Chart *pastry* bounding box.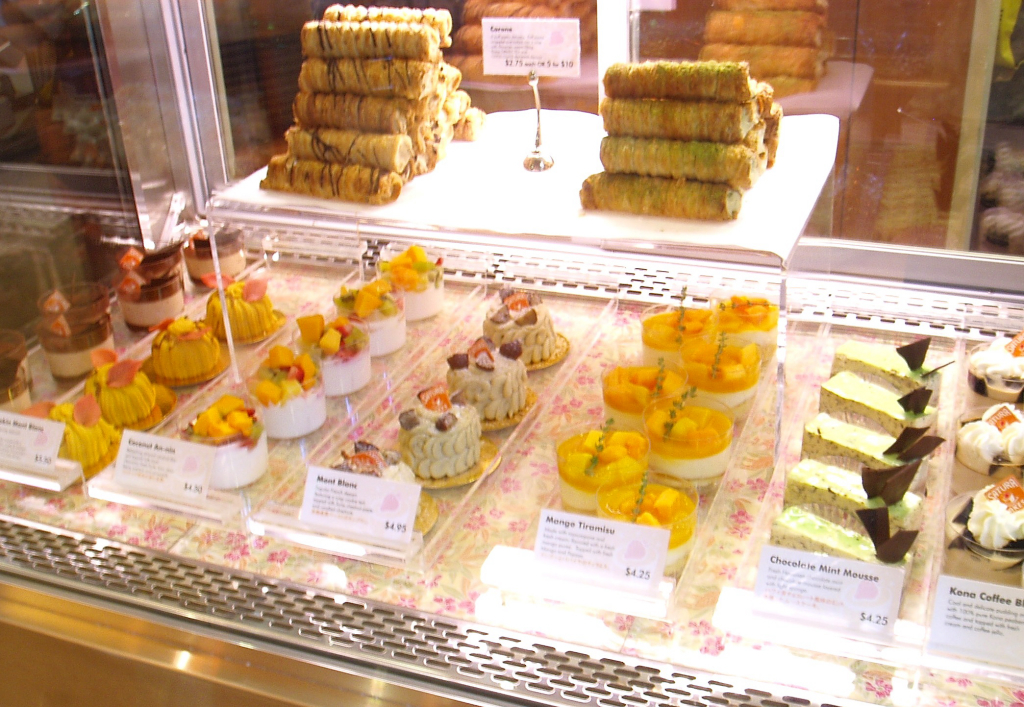
Charted: bbox=[291, 311, 375, 392].
